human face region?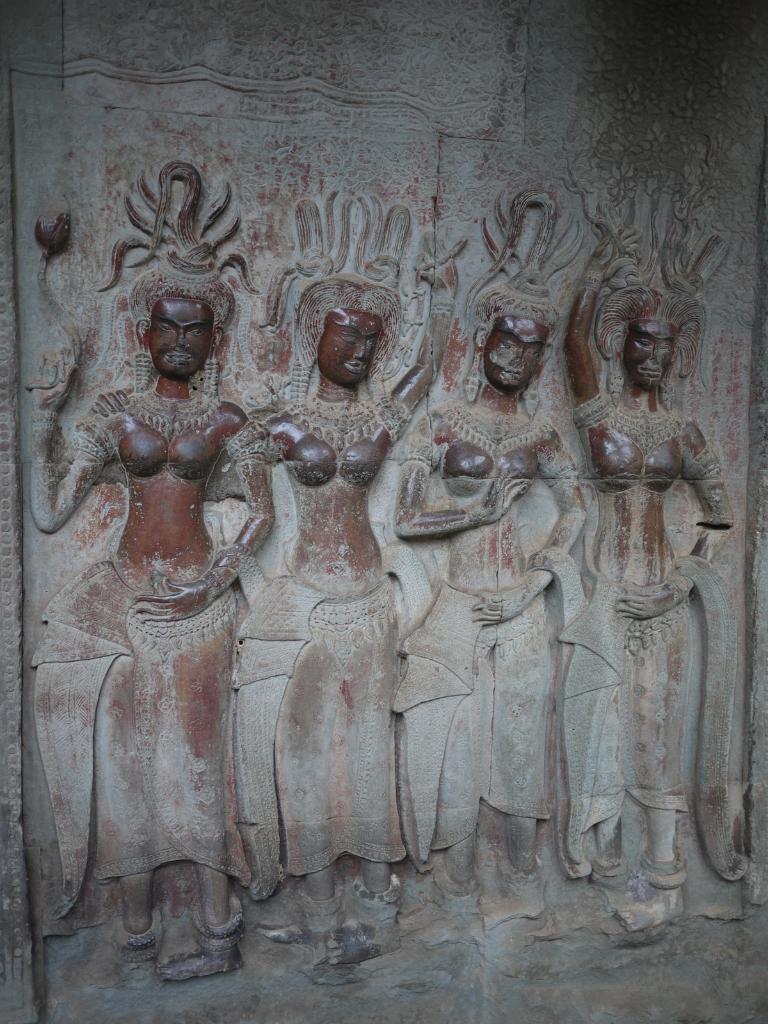
[318, 310, 374, 379]
